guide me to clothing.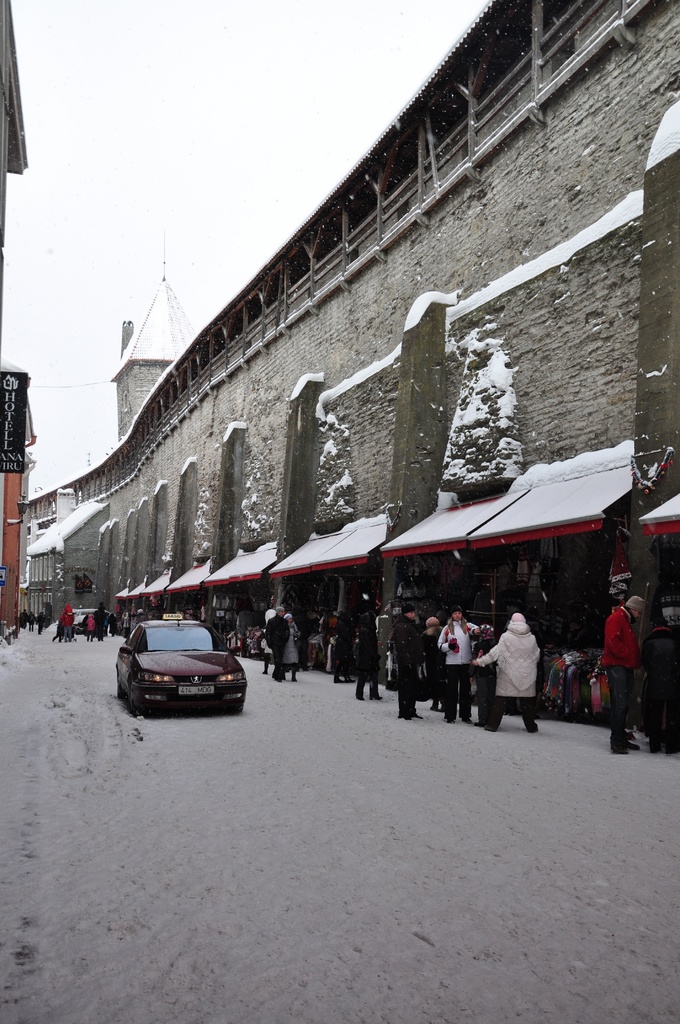
Guidance: [437, 607, 480, 719].
